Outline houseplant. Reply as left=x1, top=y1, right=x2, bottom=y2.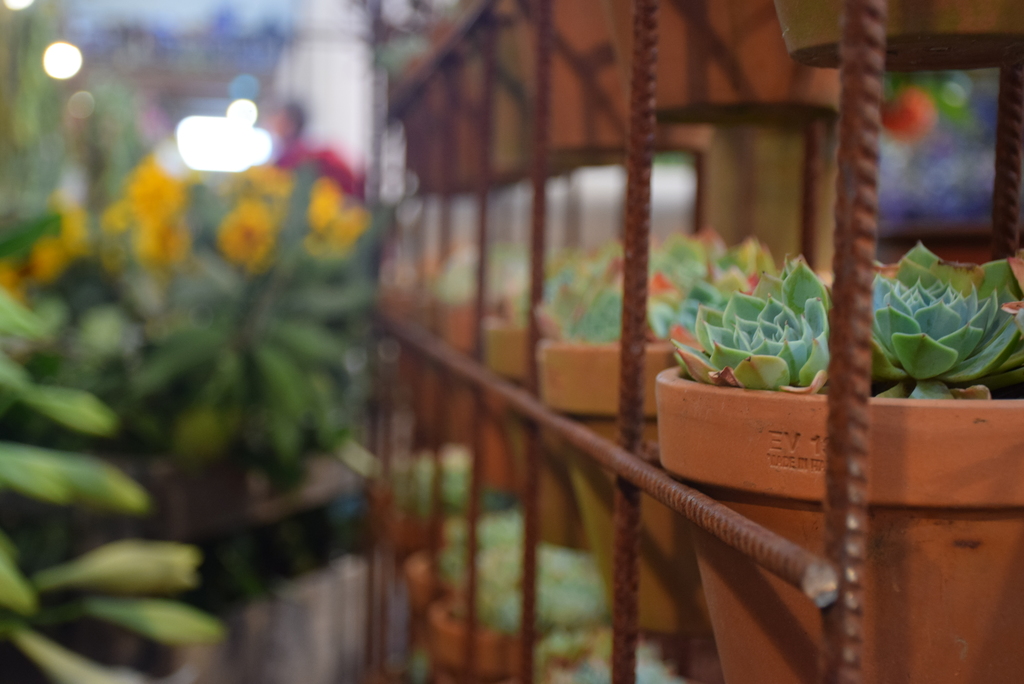
left=655, top=248, right=1023, bottom=683.
